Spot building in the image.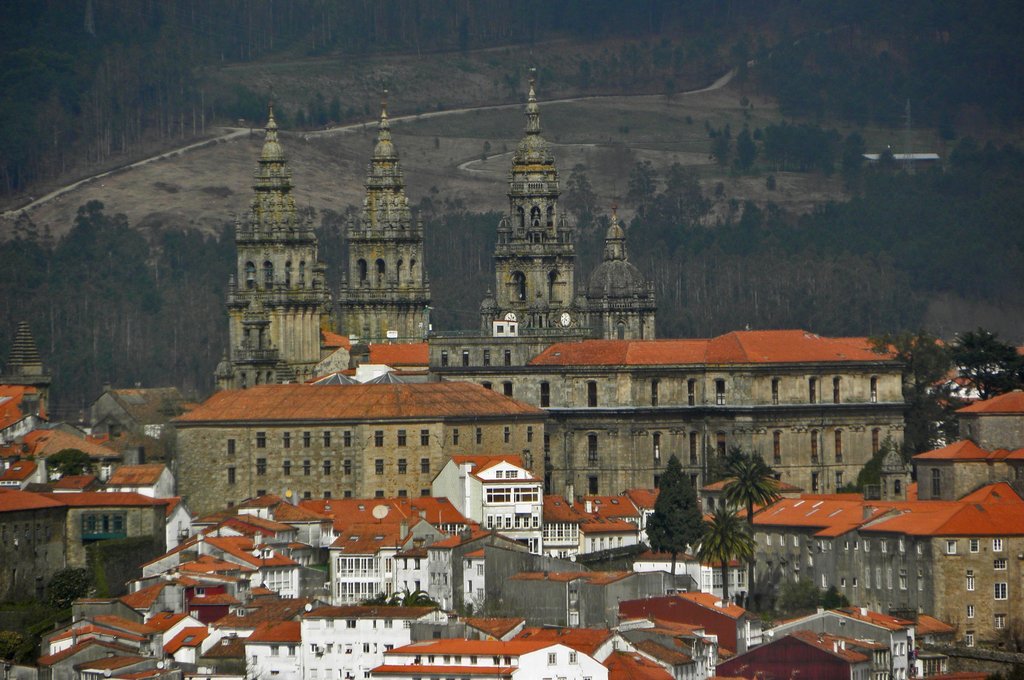
building found at box(872, 503, 1023, 638).
